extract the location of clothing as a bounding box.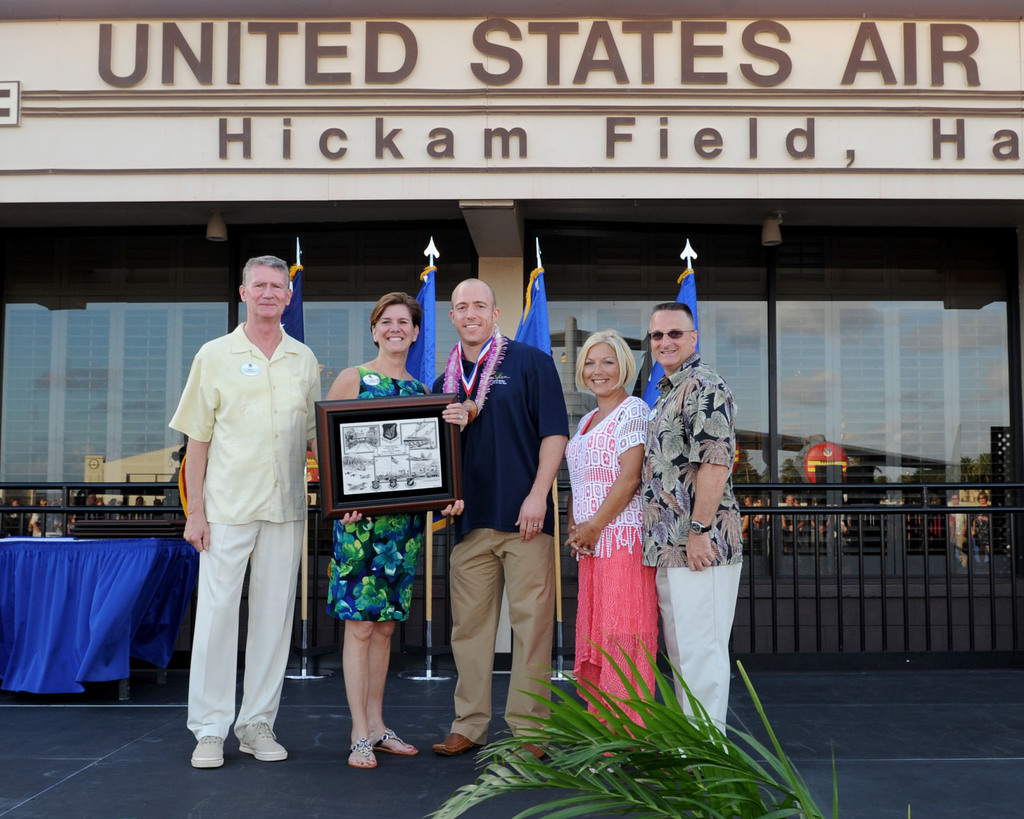
select_region(321, 363, 420, 622).
